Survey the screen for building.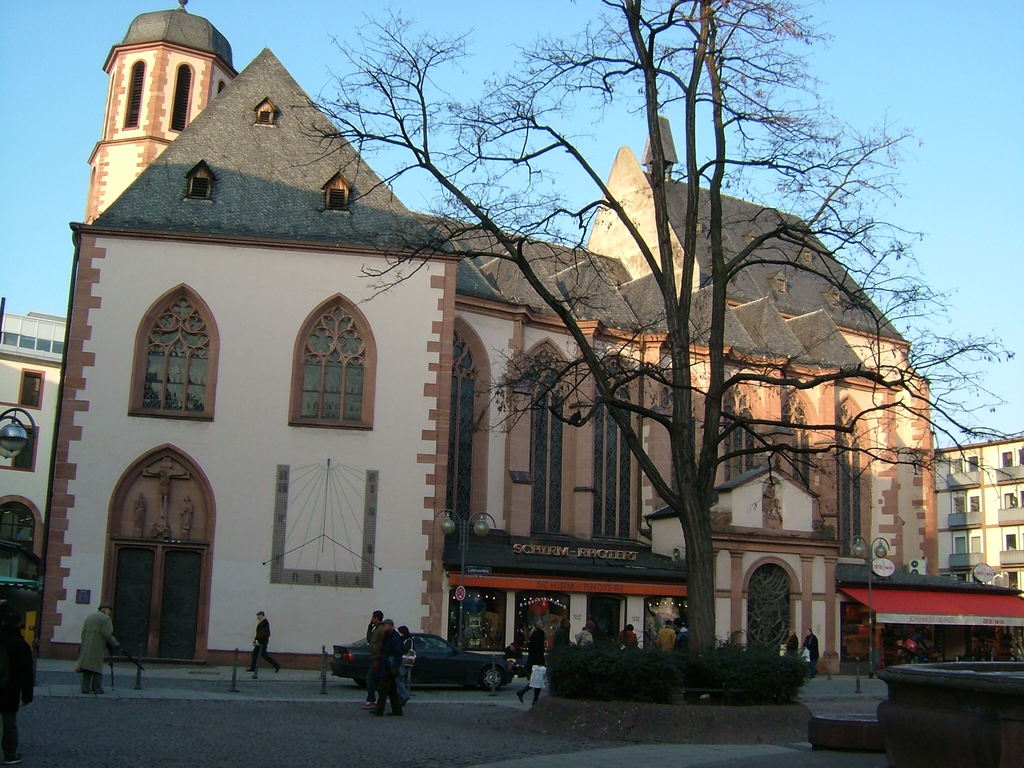
Survey found: box=[934, 440, 1023, 589].
